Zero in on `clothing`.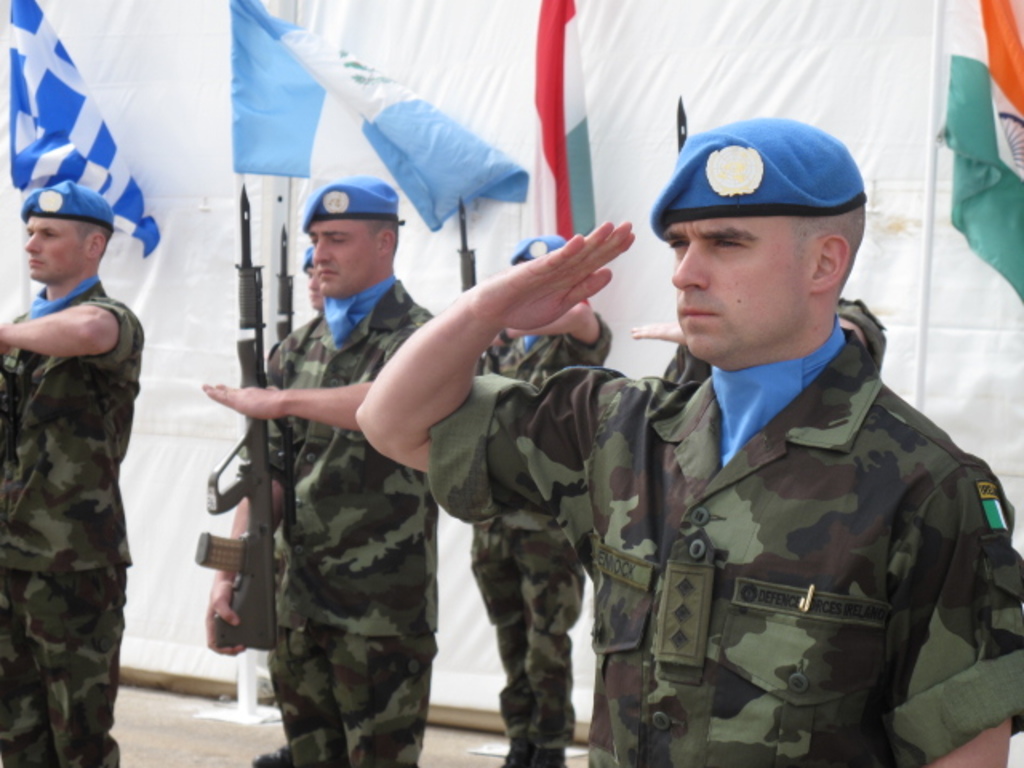
Zeroed in: bbox=(0, 264, 149, 766).
